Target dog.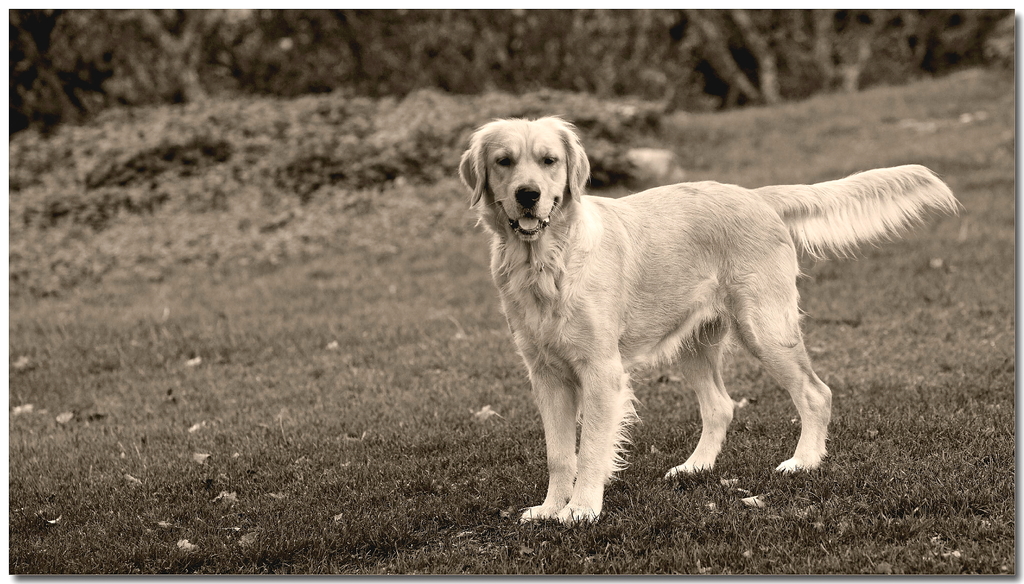
Target region: box(462, 111, 964, 522).
